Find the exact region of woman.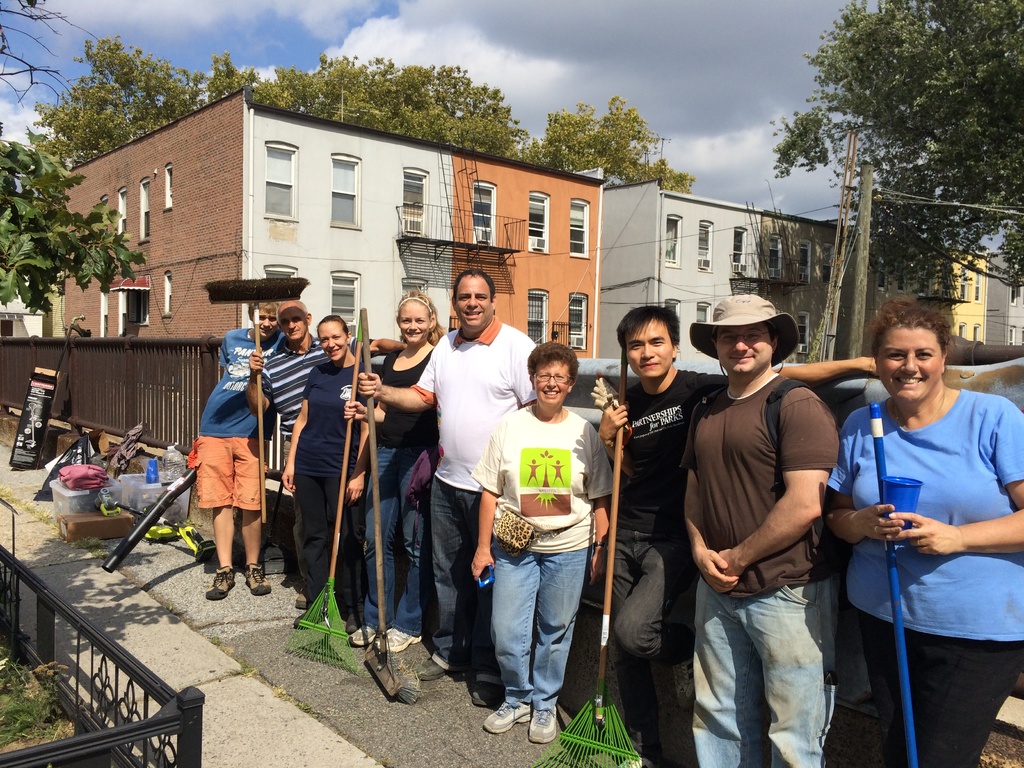
Exact region: rect(819, 298, 1023, 767).
